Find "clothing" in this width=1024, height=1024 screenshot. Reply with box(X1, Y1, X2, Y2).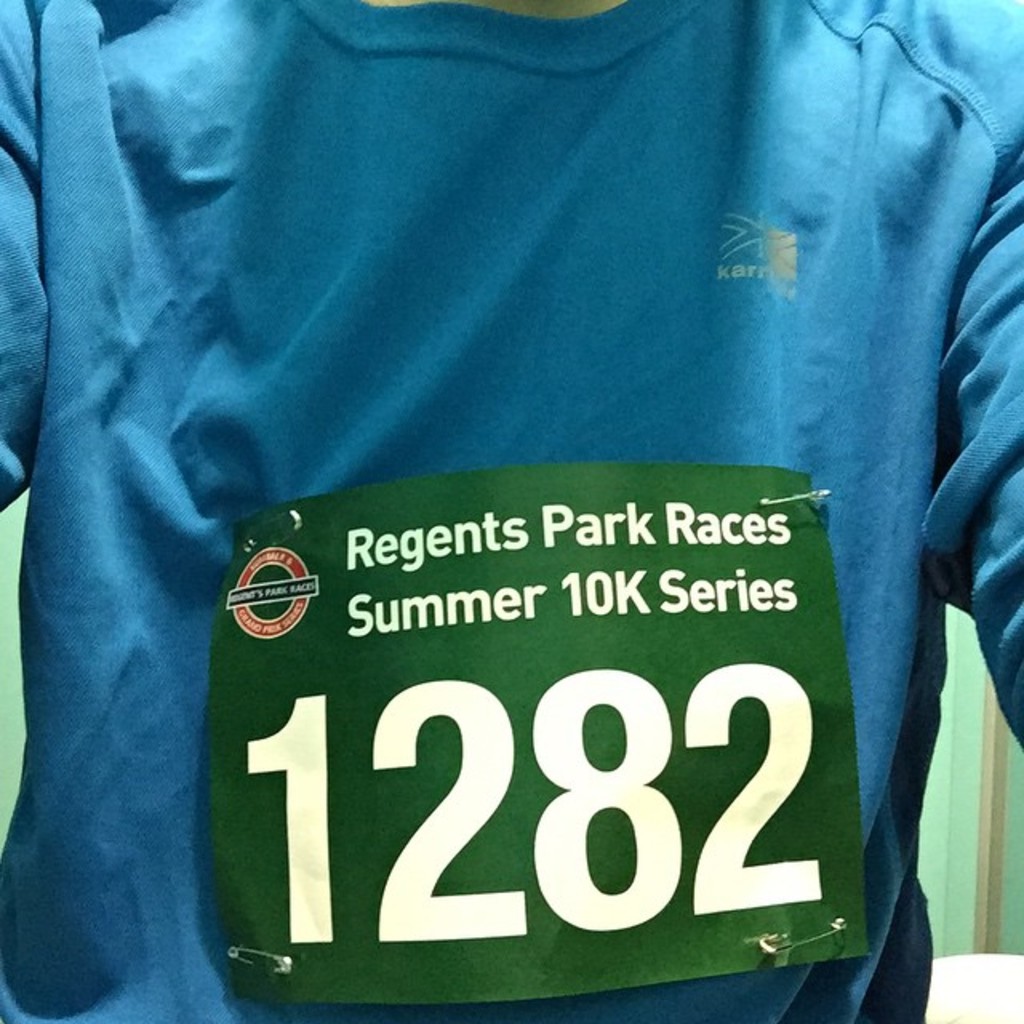
box(13, 0, 1023, 1023).
